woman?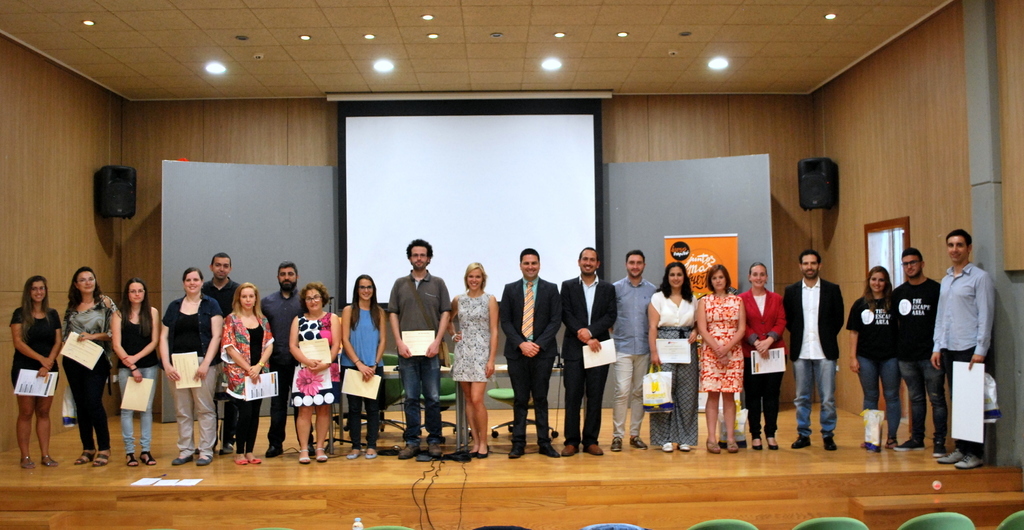
(648, 264, 696, 450)
